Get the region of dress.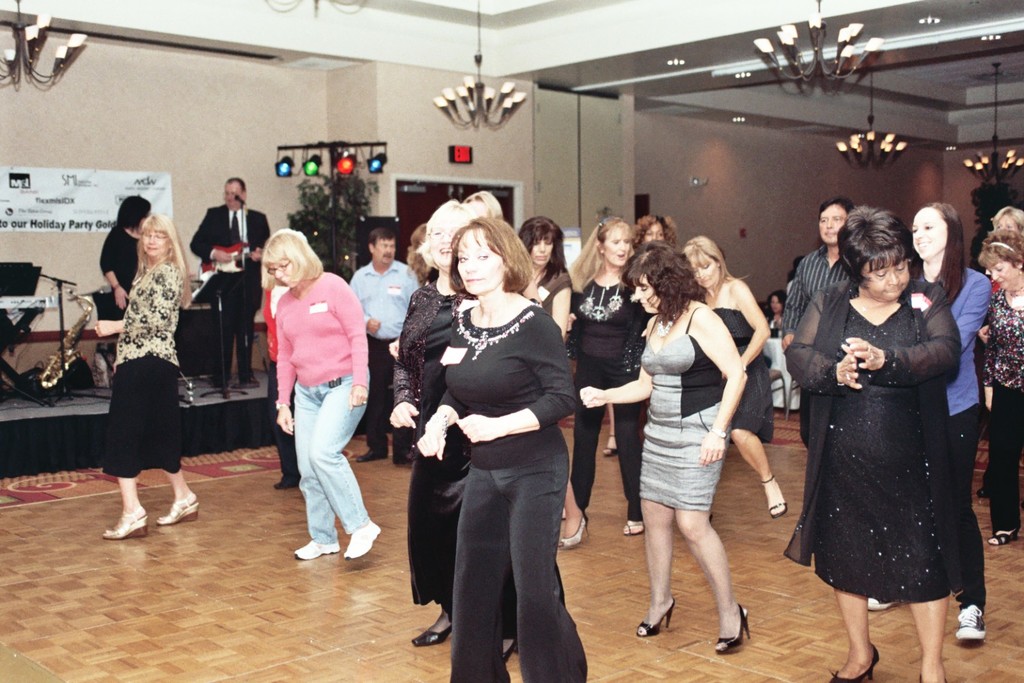
bbox=[781, 279, 967, 602].
